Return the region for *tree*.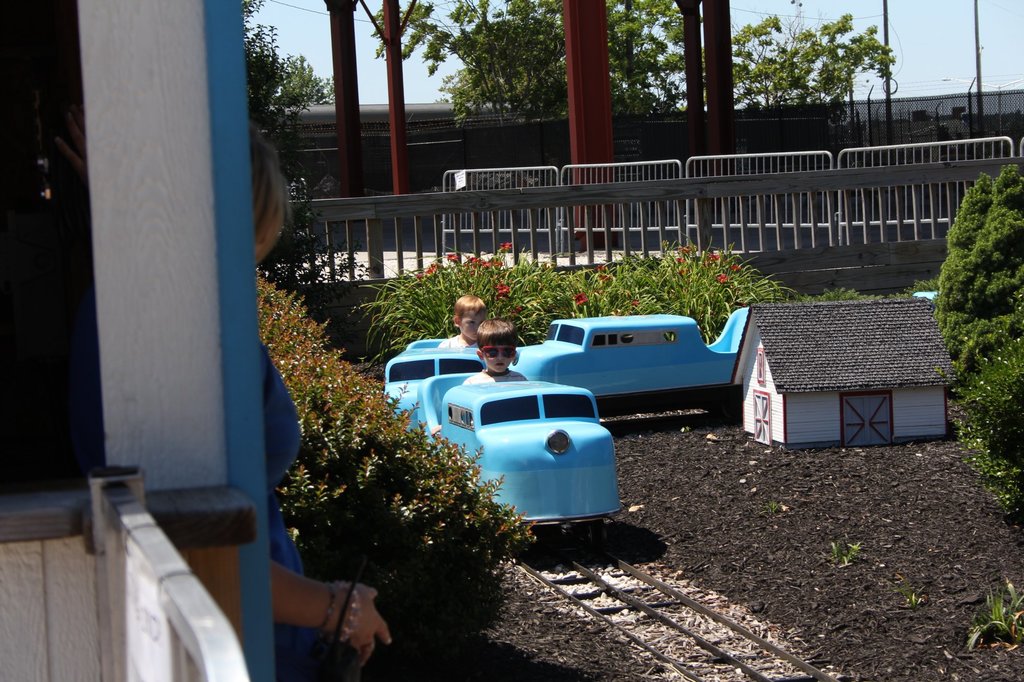
pyautogui.locateOnScreen(605, 0, 694, 123).
